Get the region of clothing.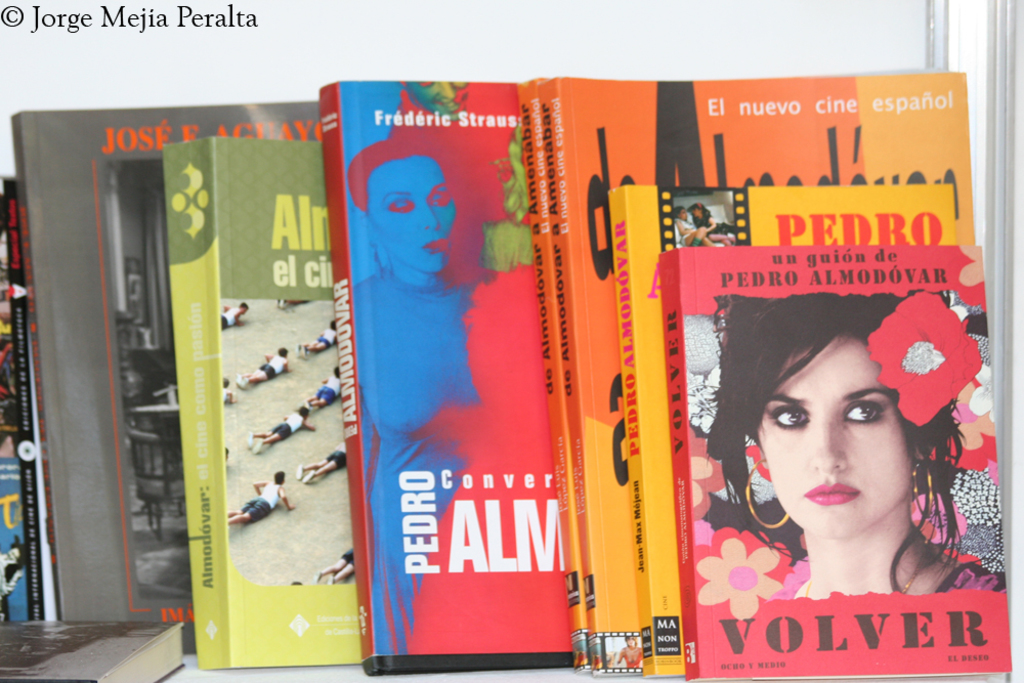
[316, 374, 342, 405].
